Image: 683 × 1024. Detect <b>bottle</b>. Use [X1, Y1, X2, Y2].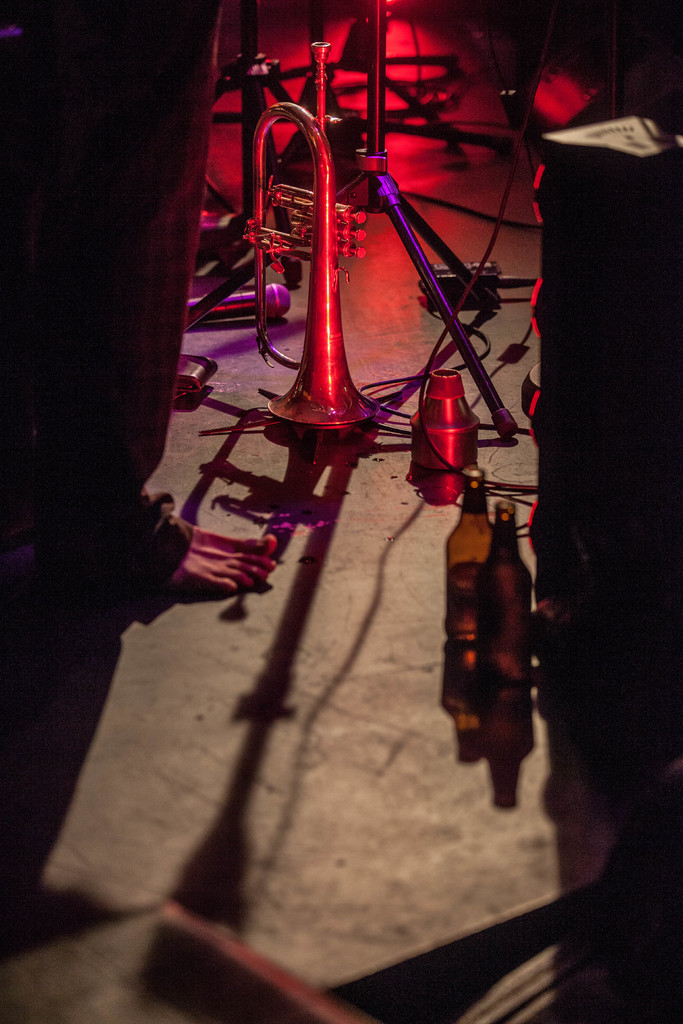
[440, 472, 494, 652].
